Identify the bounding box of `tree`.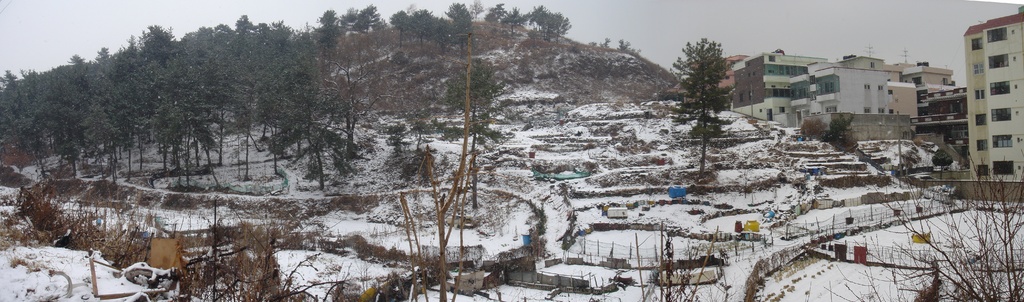
bbox=(817, 110, 852, 140).
